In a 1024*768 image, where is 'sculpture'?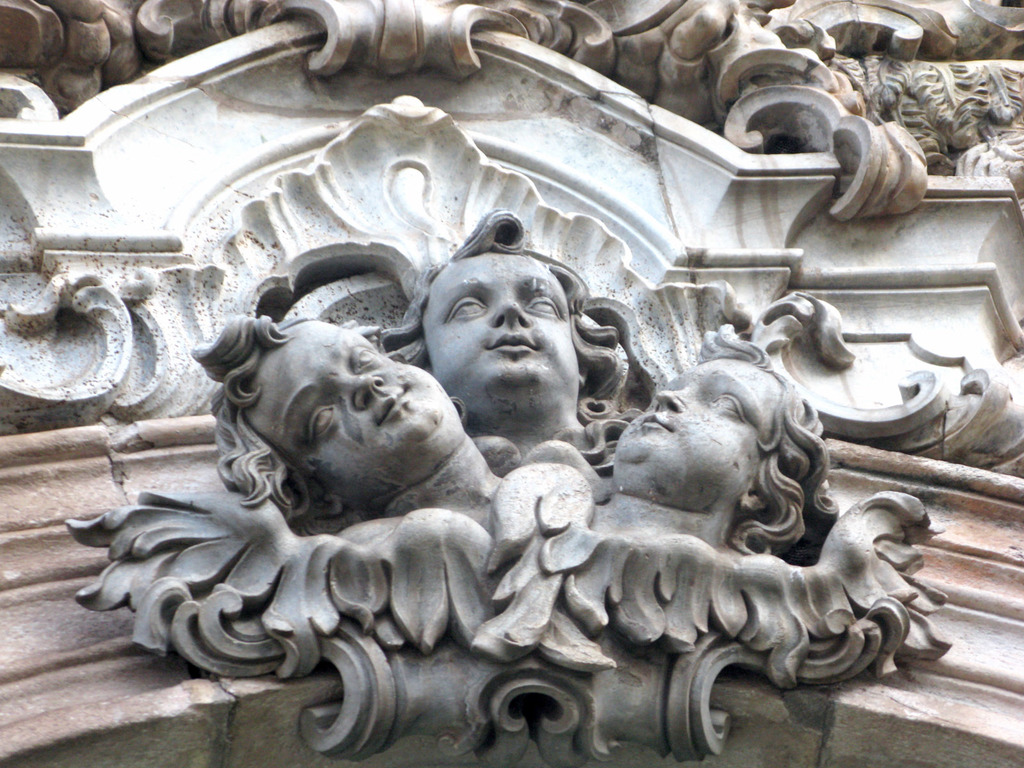
bbox(581, 303, 900, 692).
